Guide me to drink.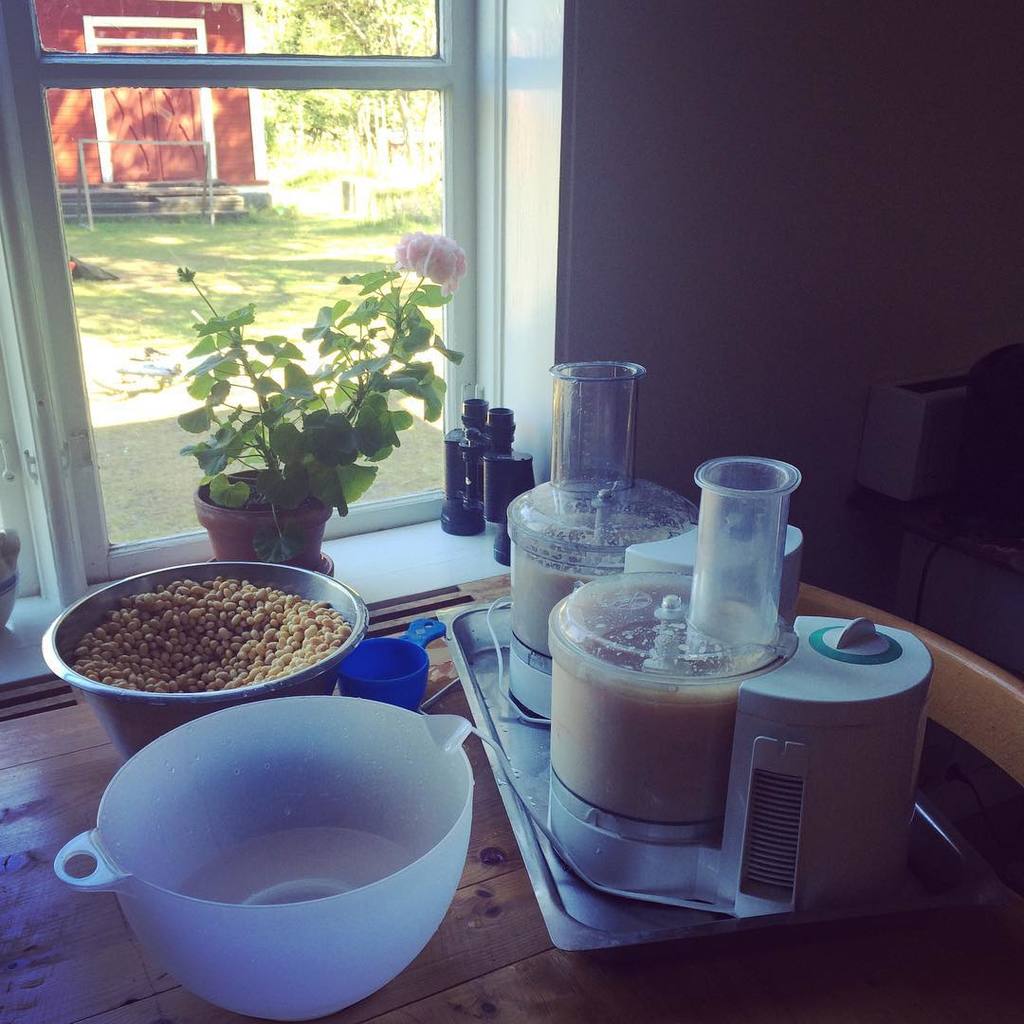
Guidance: BBox(181, 826, 412, 1022).
